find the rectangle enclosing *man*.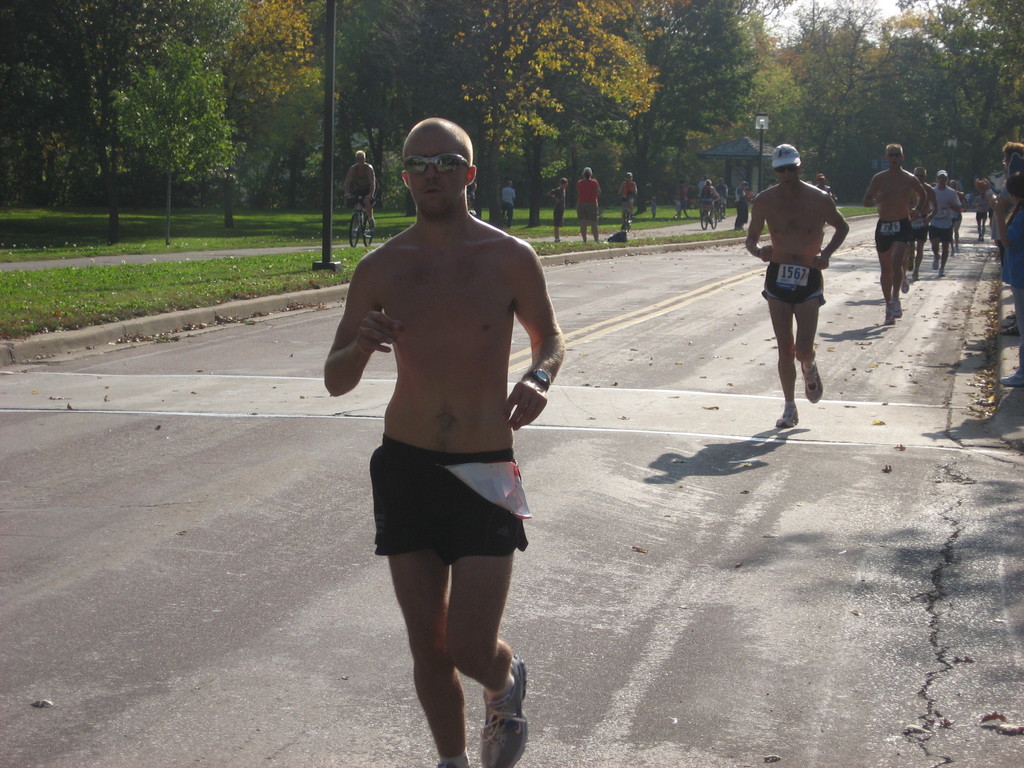
(left=854, top=138, right=928, bottom=318).
